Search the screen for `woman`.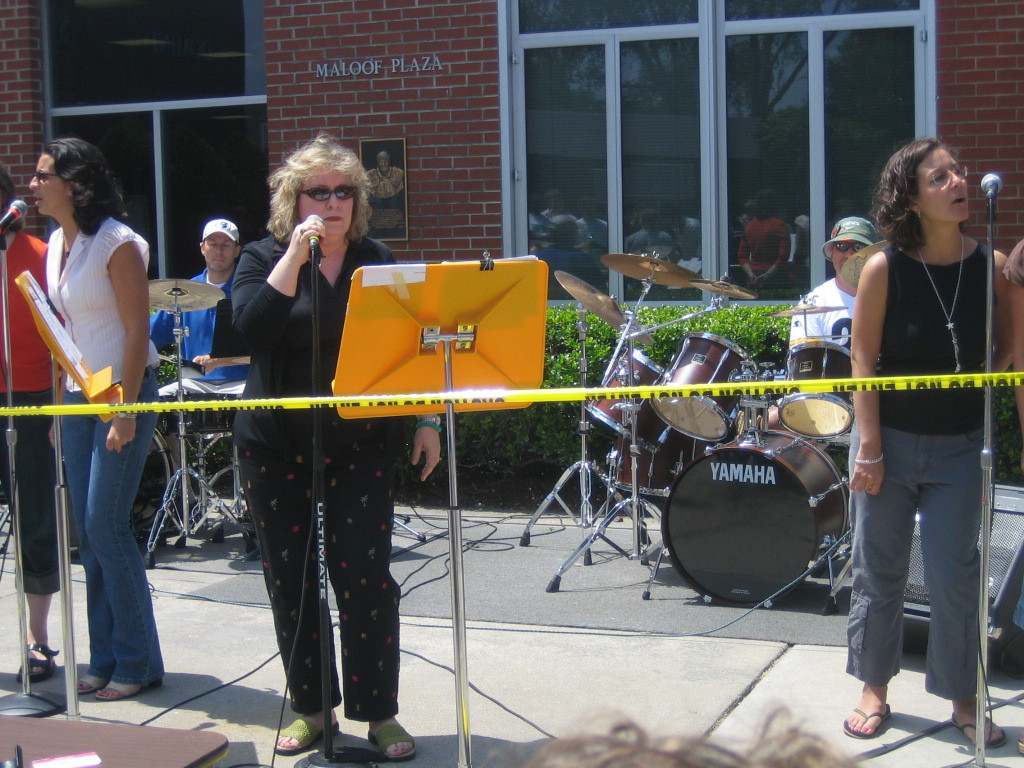
Found at (left=0, top=157, right=62, bottom=683).
